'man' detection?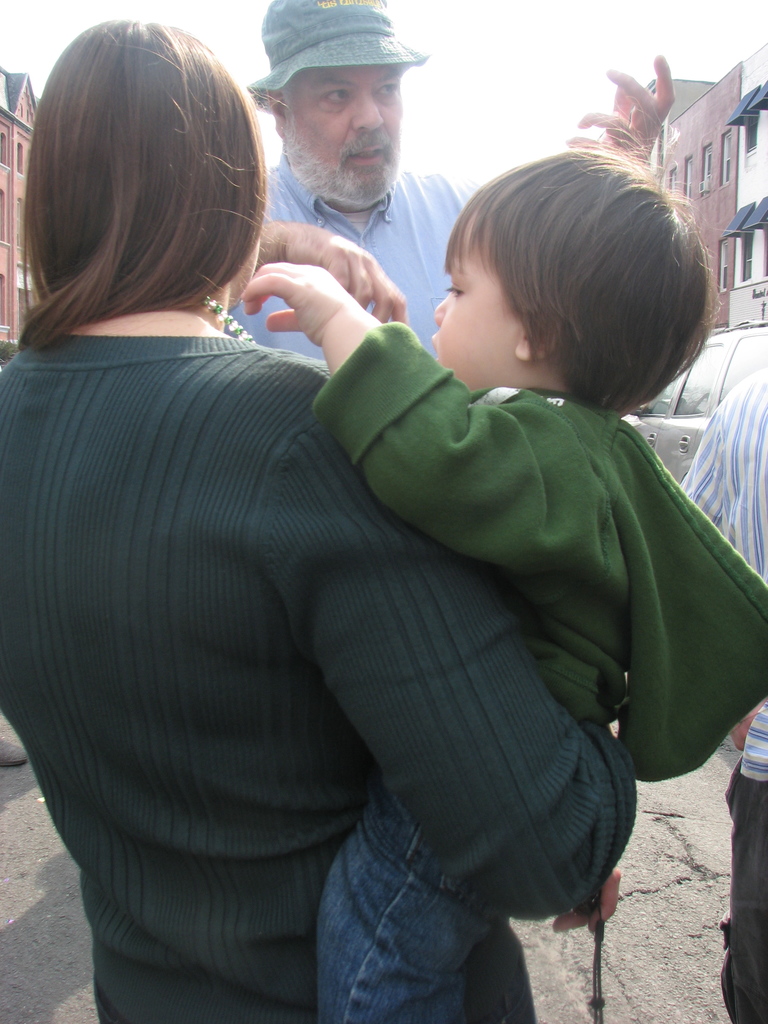
(x1=688, y1=363, x2=767, y2=1023)
